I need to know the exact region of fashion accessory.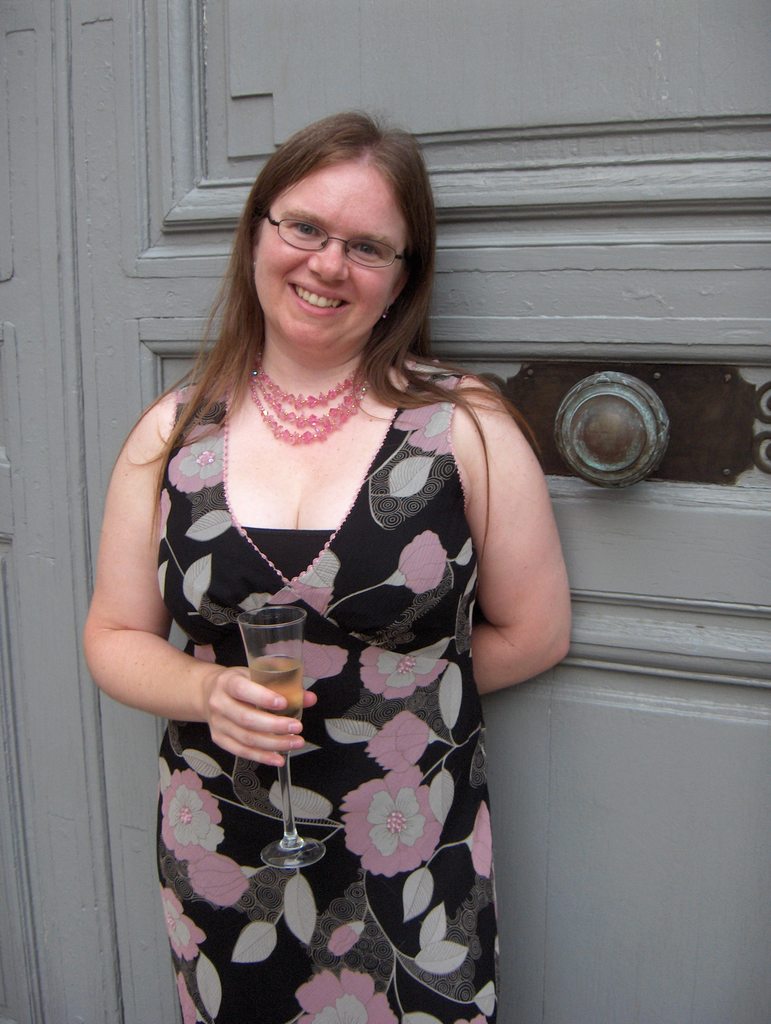
Region: bbox=[248, 362, 373, 447].
